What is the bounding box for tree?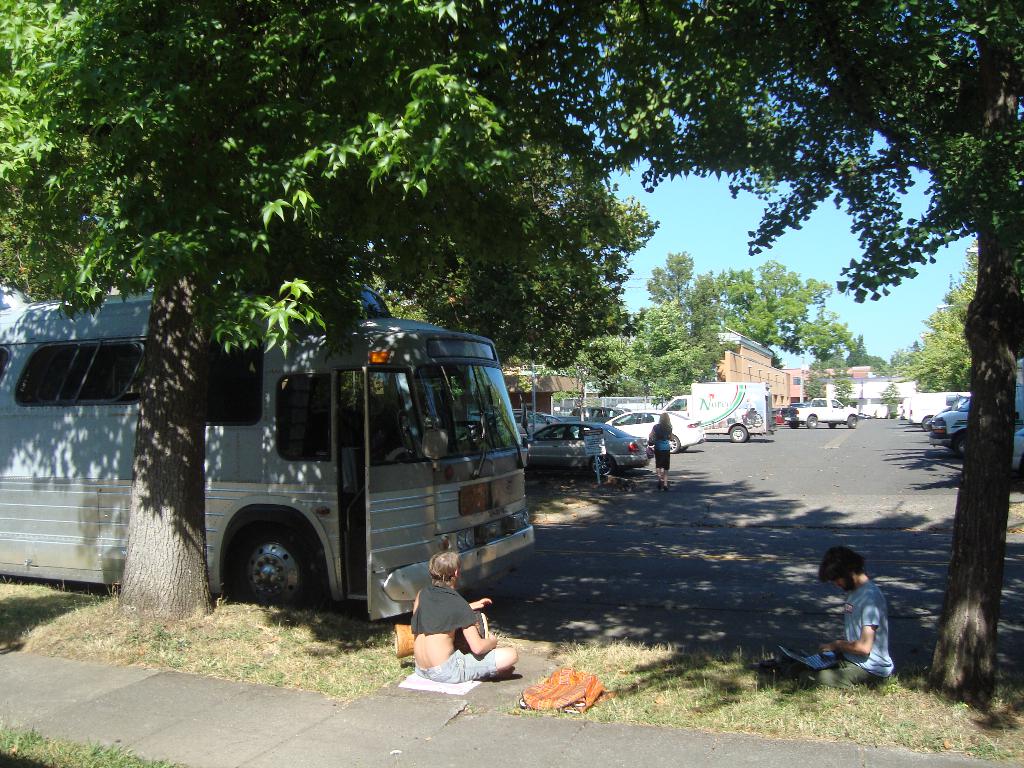
(x1=694, y1=269, x2=723, y2=371).
